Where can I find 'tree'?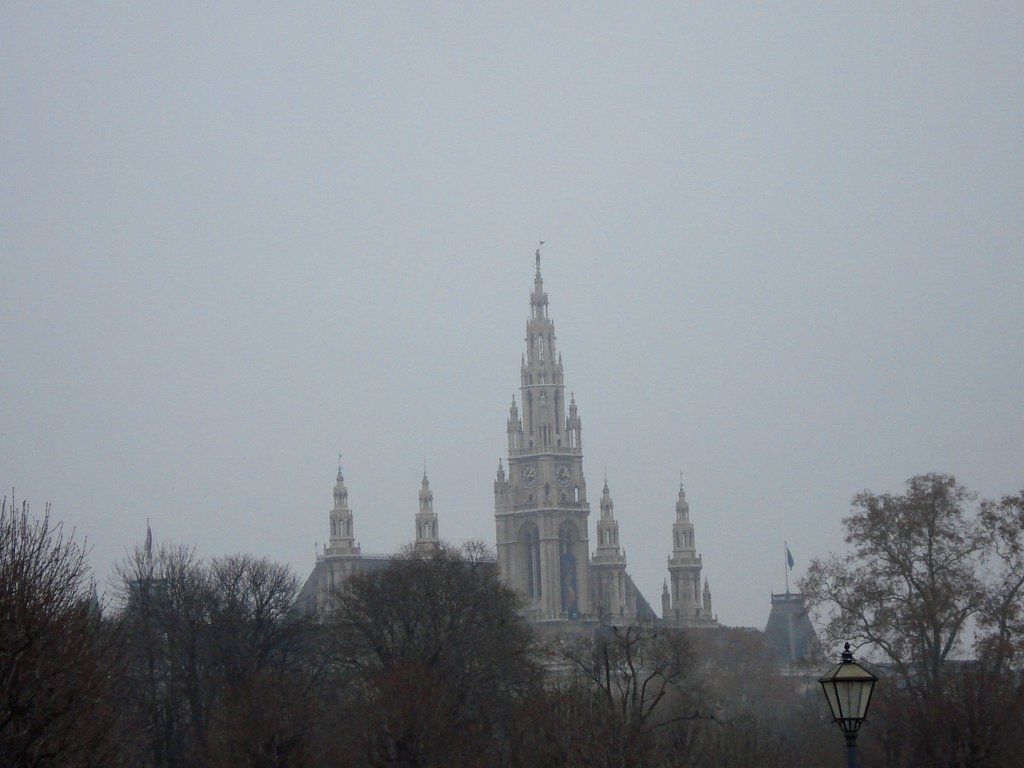
You can find it at l=303, t=532, r=552, b=767.
